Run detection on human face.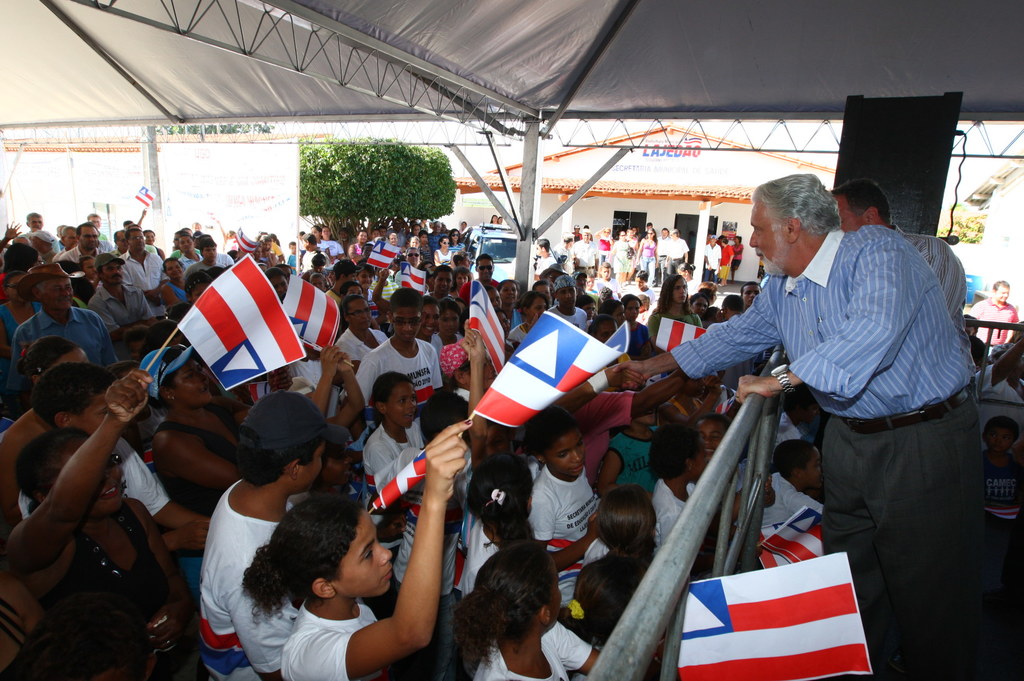
Result: [42, 280, 76, 306].
